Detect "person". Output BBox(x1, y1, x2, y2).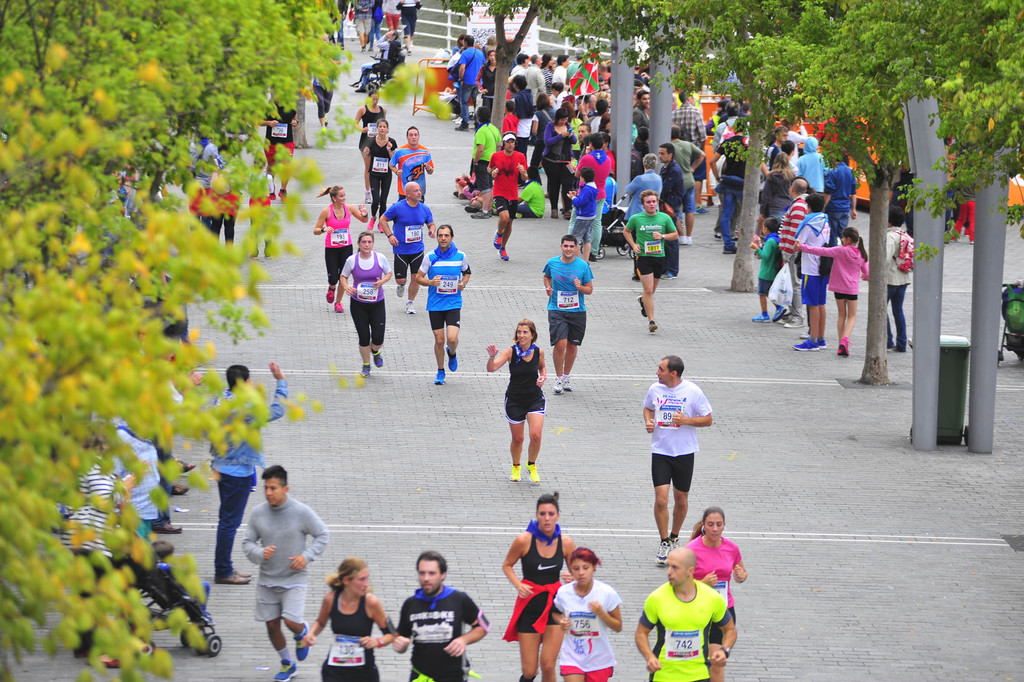
BBox(452, 177, 471, 208).
